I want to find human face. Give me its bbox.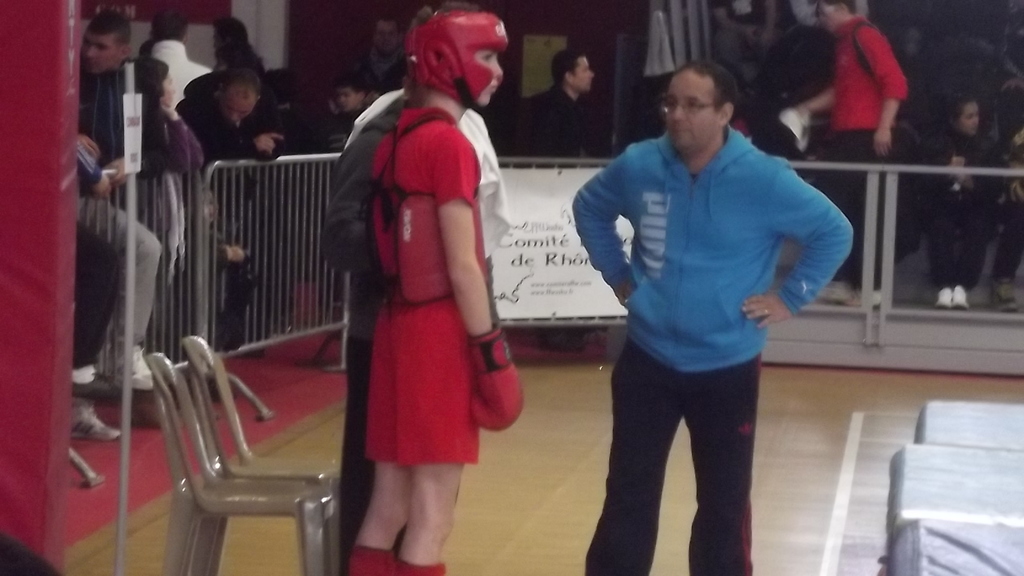
661 75 719 148.
